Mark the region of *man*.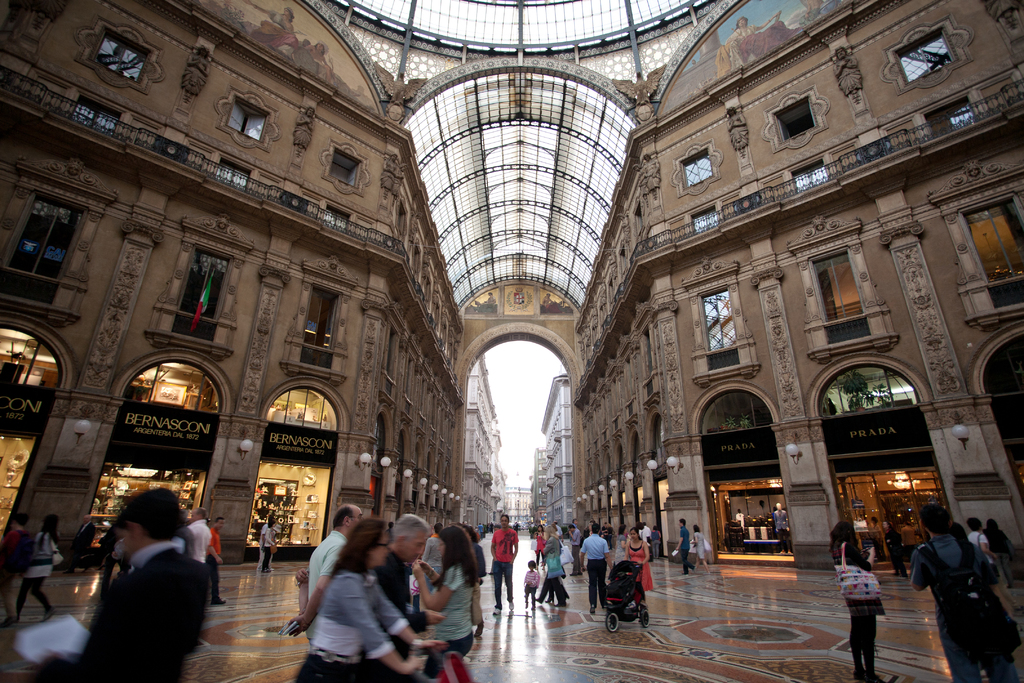
Region: <bbox>210, 518, 223, 607</bbox>.
